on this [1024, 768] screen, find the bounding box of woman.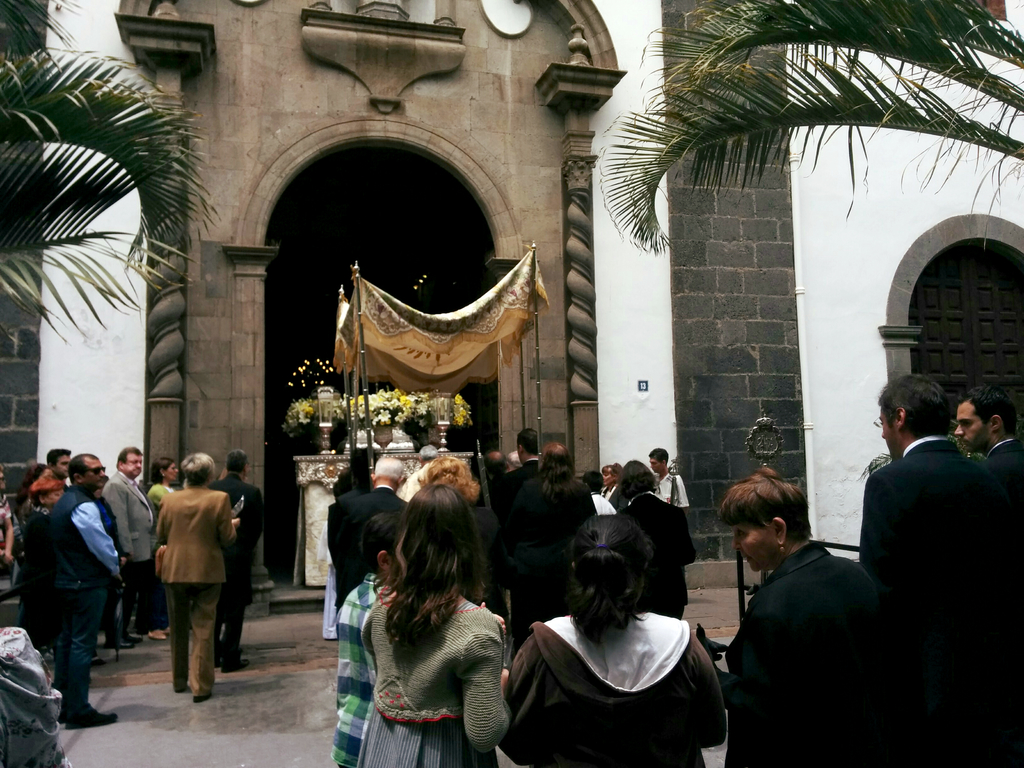
Bounding box: {"left": 415, "top": 450, "right": 505, "bottom": 600}.
